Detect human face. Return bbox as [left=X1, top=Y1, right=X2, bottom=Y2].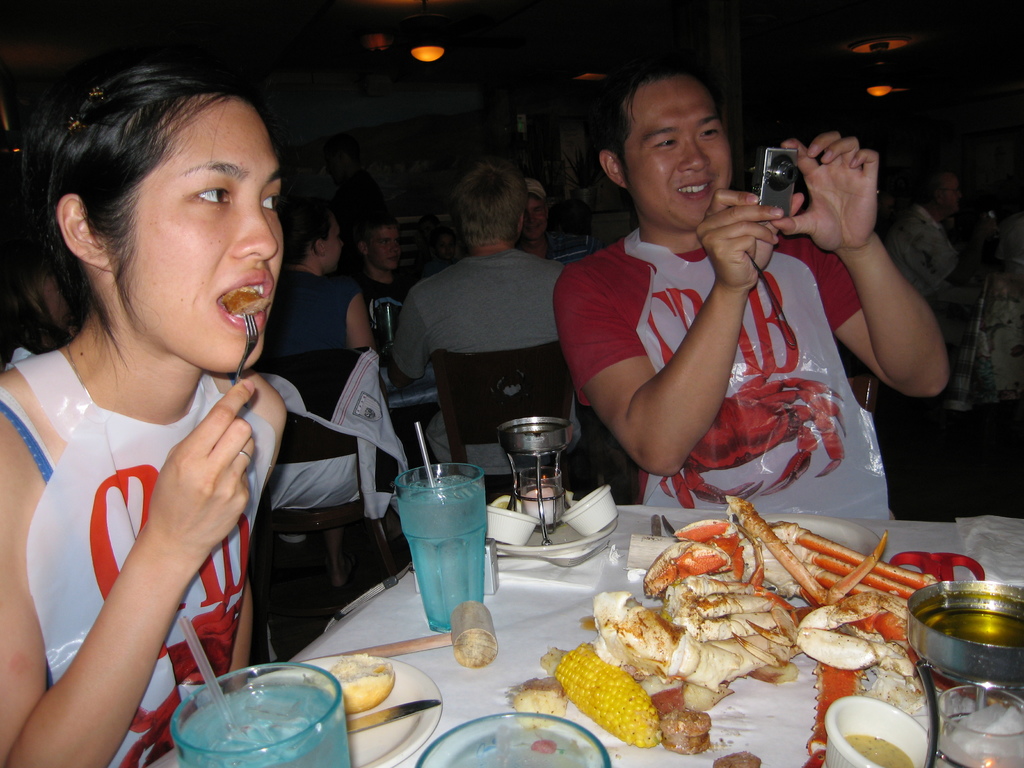
[left=521, top=191, right=548, bottom=239].
